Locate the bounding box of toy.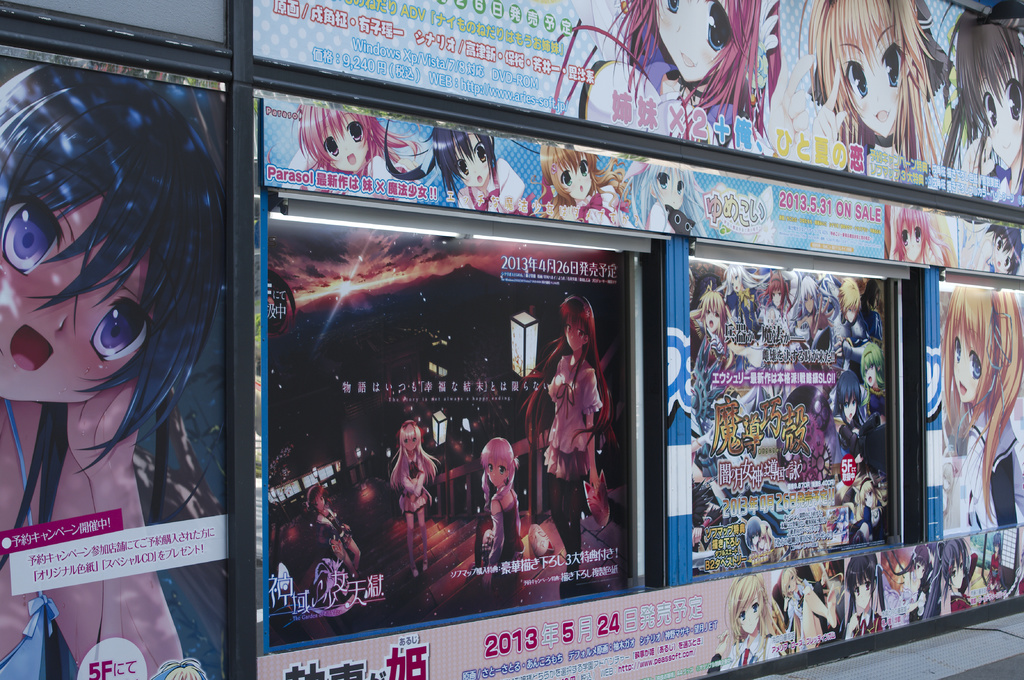
Bounding box: x1=275 y1=98 x2=410 y2=189.
